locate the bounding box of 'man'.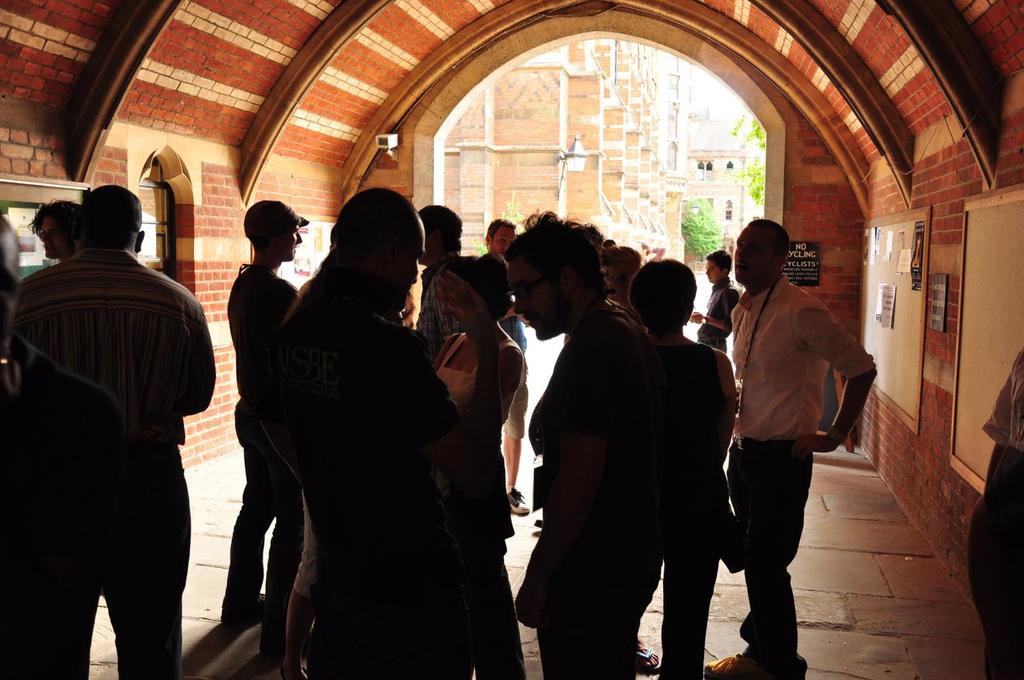
Bounding box: <region>511, 207, 677, 679</region>.
